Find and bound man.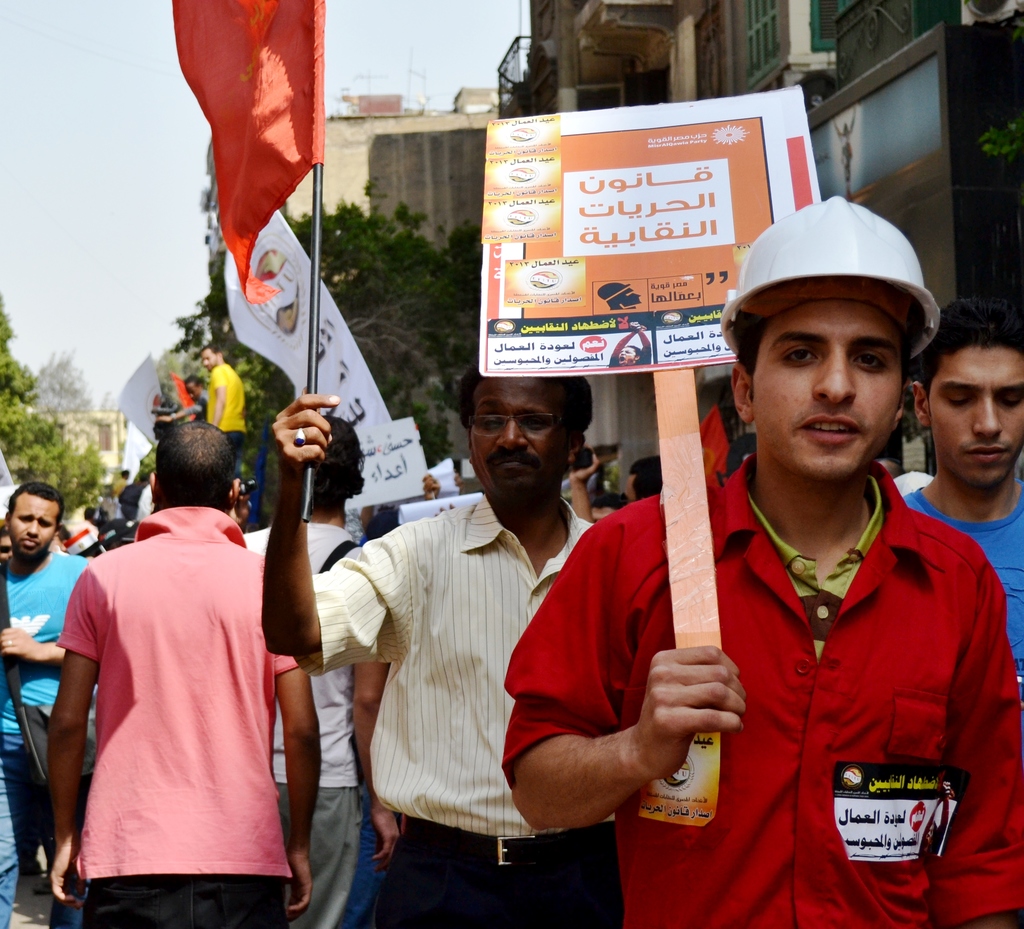
Bound: 587, 489, 634, 528.
